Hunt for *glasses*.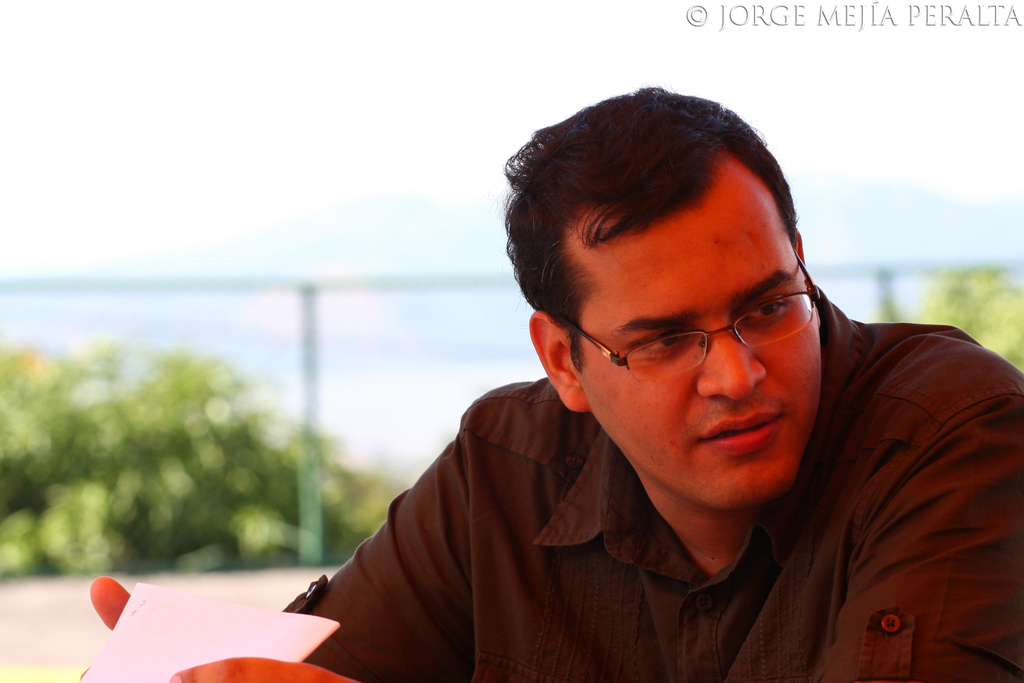
Hunted down at x1=529 y1=256 x2=834 y2=383.
